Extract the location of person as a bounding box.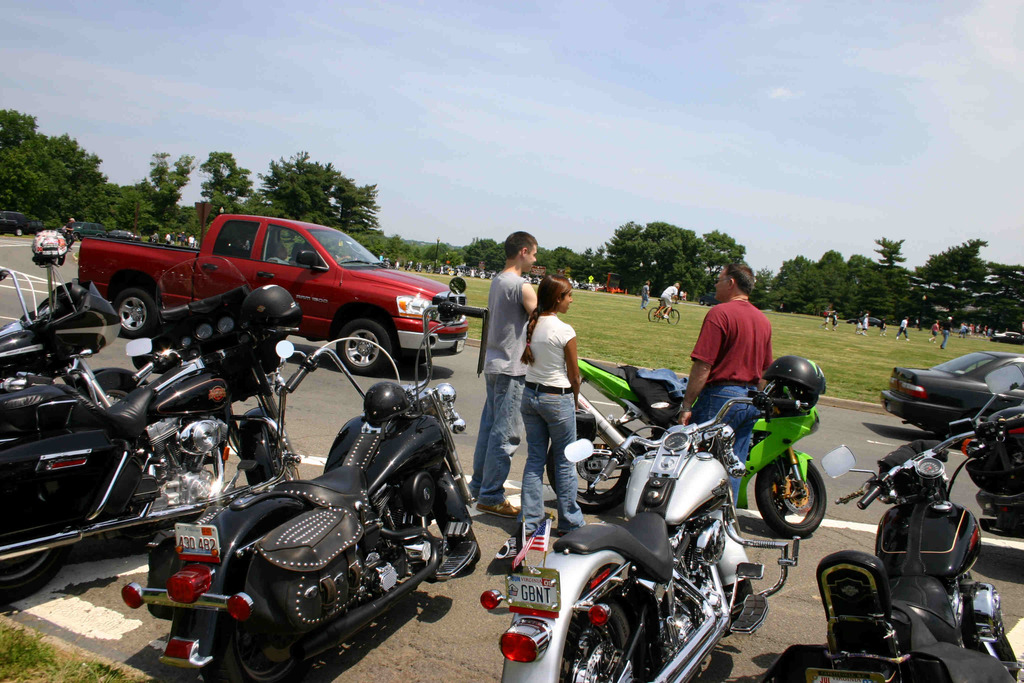
left=513, top=270, right=593, bottom=539.
